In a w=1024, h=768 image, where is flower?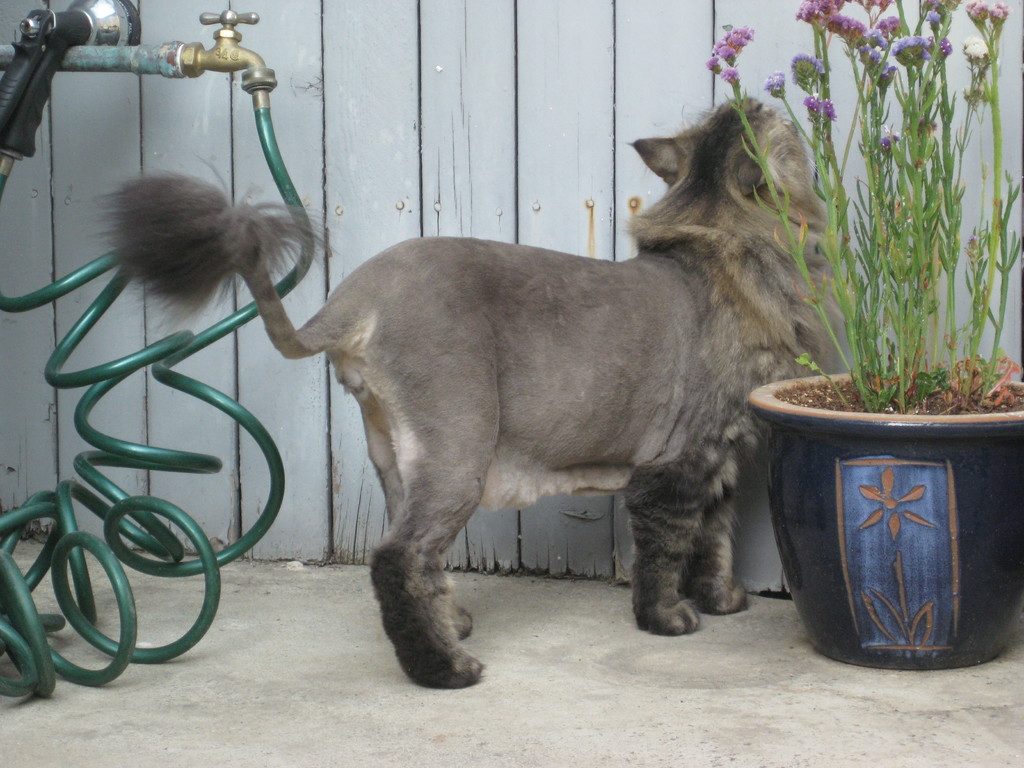
pyautogui.locateOnScreen(721, 67, 738, 83).
